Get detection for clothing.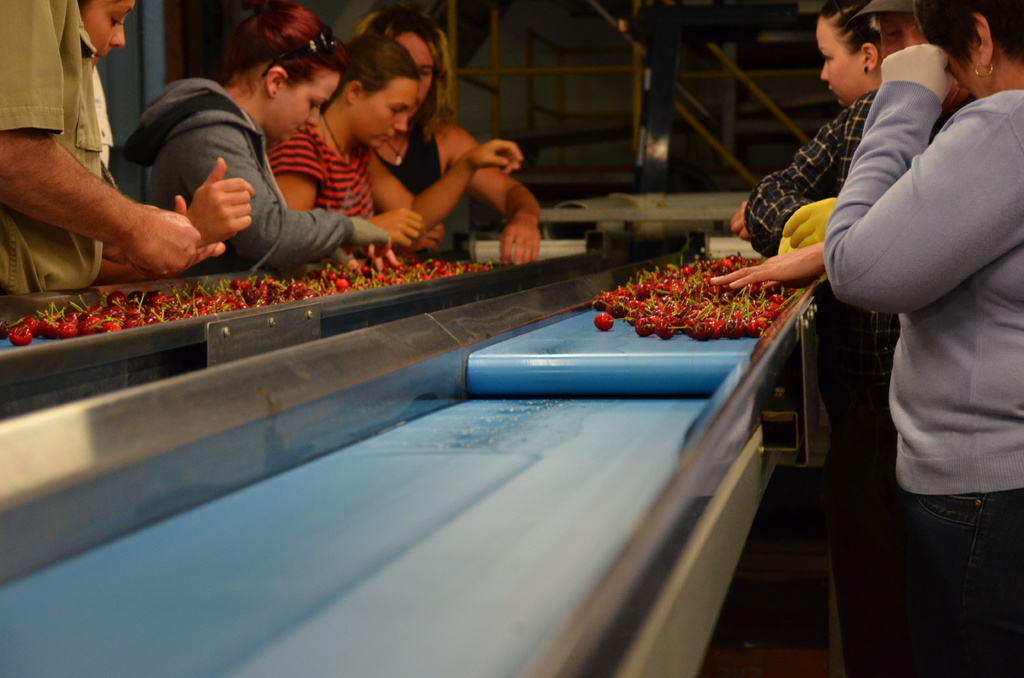
Detection: rect(268, 108, 375, 260).
